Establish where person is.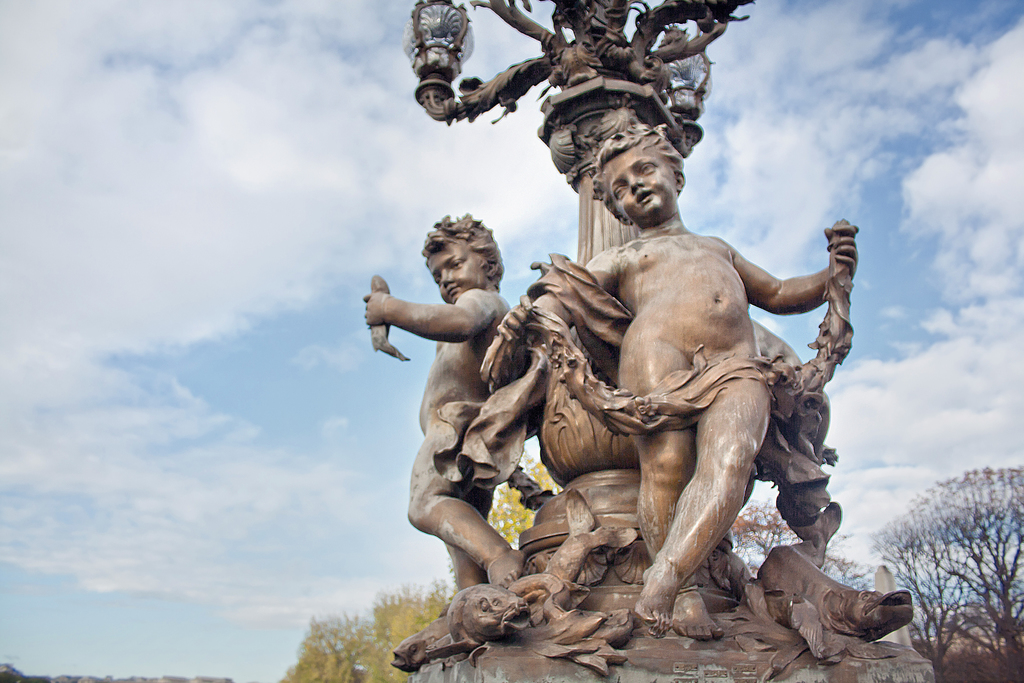
Established at 478:138:851:669.
